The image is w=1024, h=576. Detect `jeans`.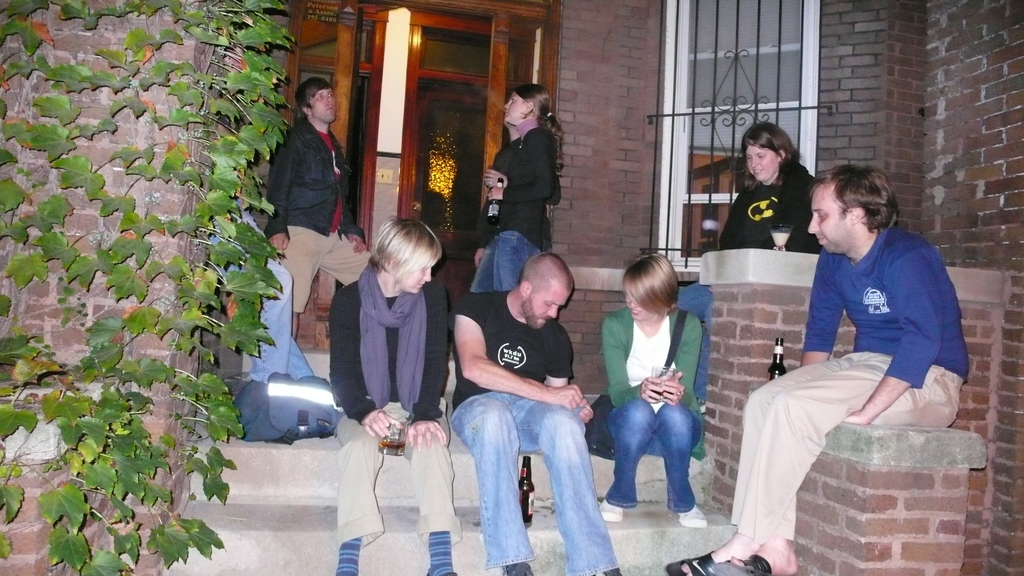
Detection: <bbox>607, 402, 699, 515</bbox>.
